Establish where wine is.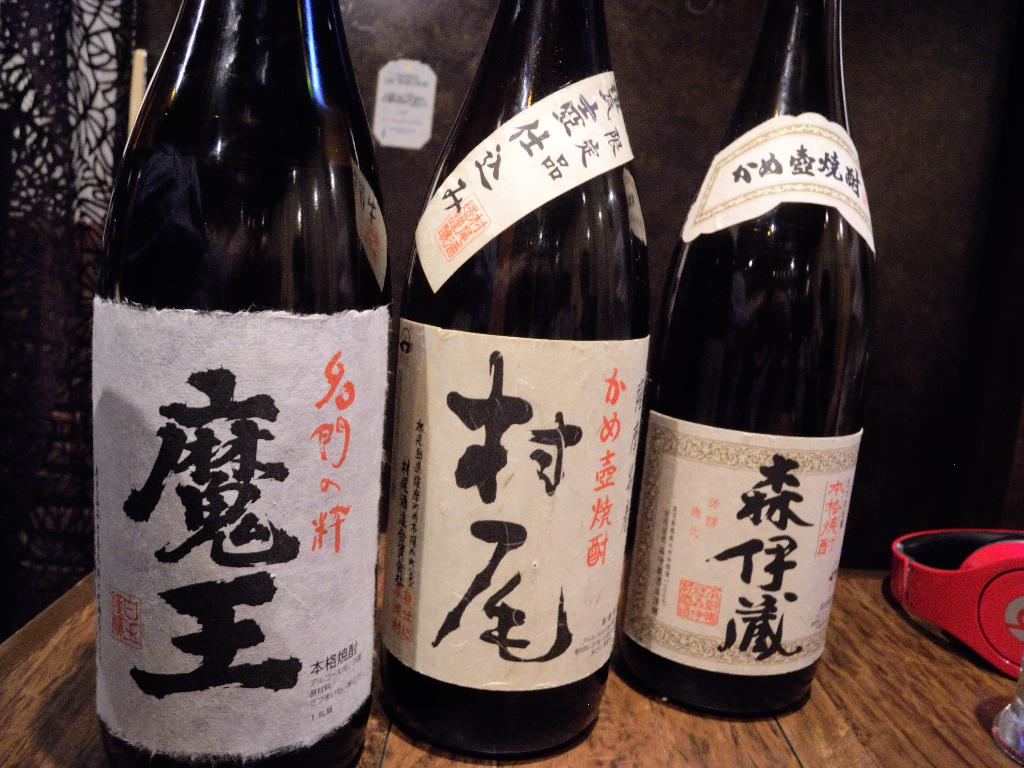
Established at <region>89, 0, 389, 767</region>.
